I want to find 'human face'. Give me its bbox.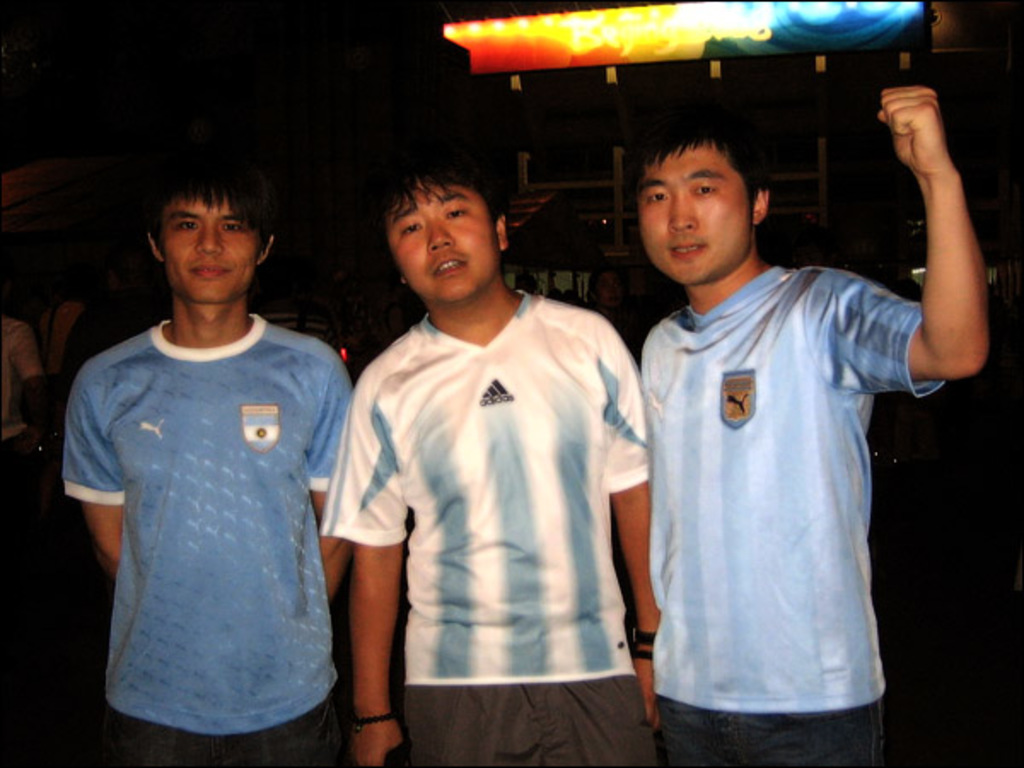
l=160, t=195, r=254, b=300.
